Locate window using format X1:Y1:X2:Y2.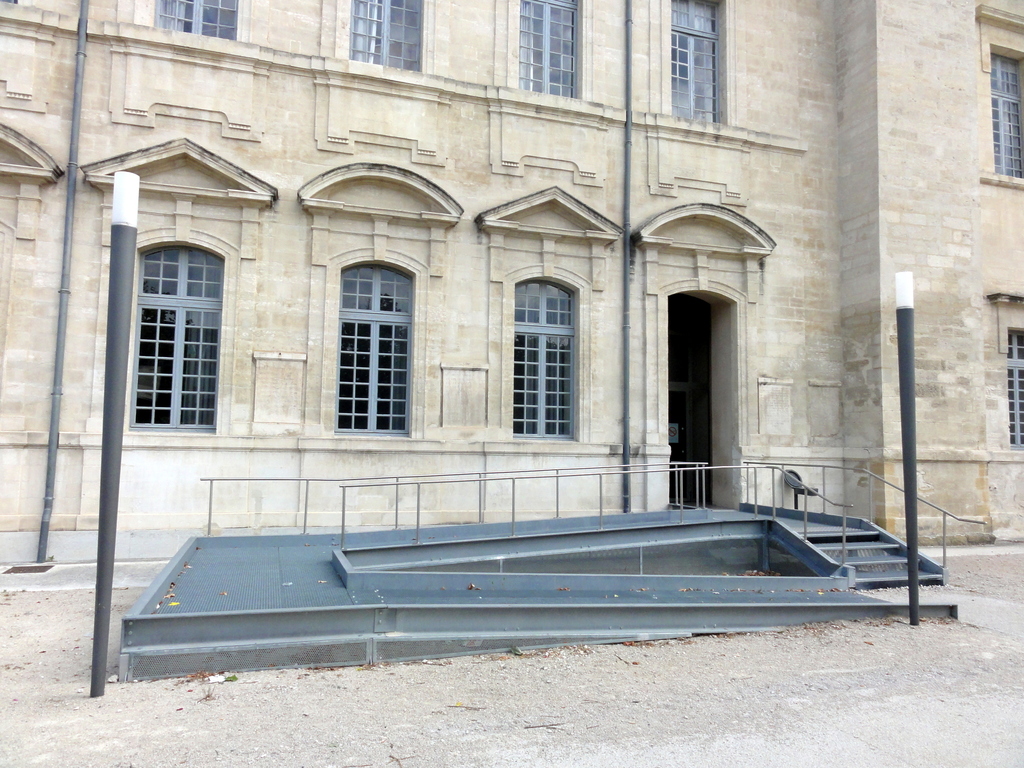
335:260:422:437.
